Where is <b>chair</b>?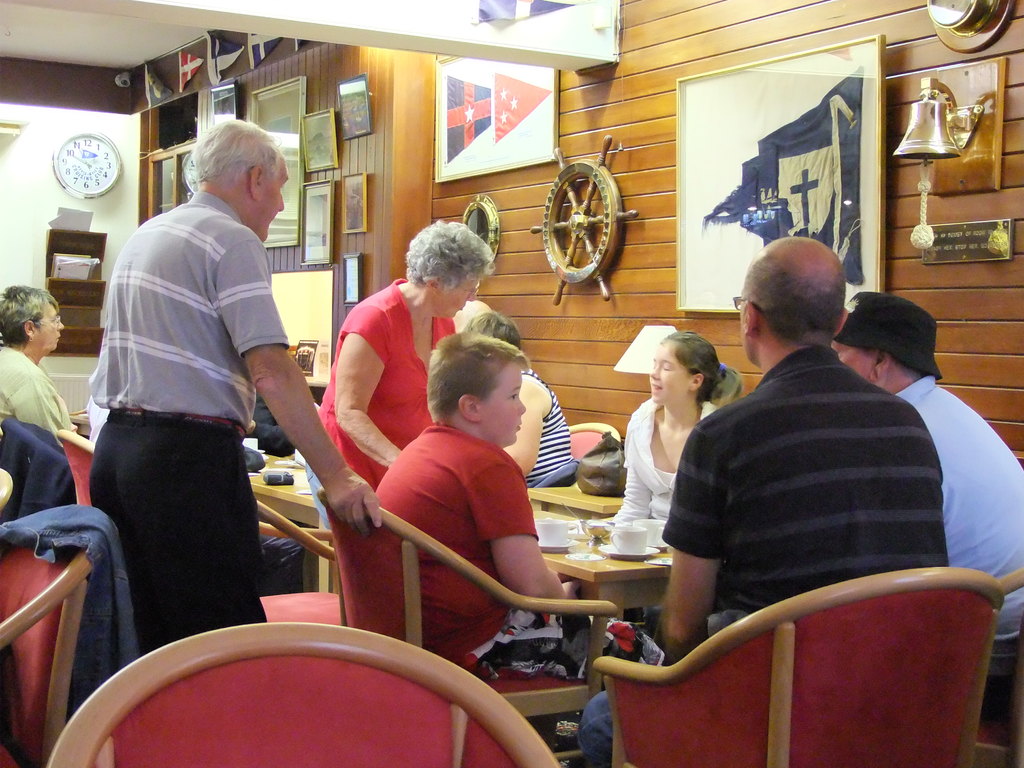
box(46, 616, 564, 767).
